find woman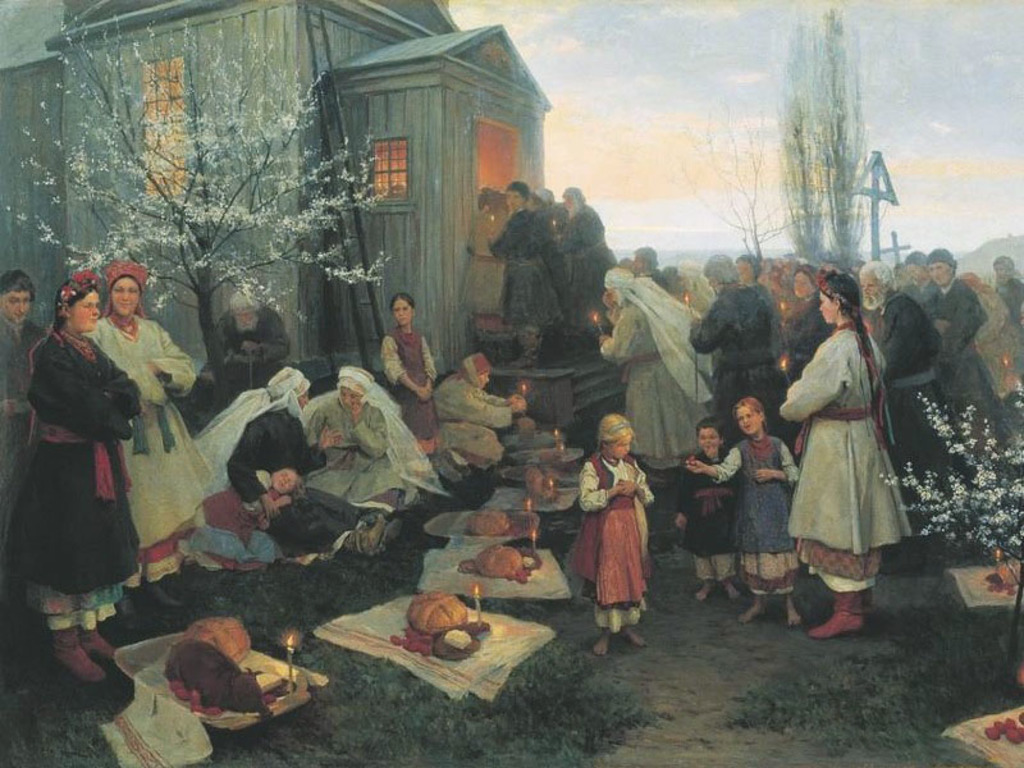
(298, 367, 449, 520)
